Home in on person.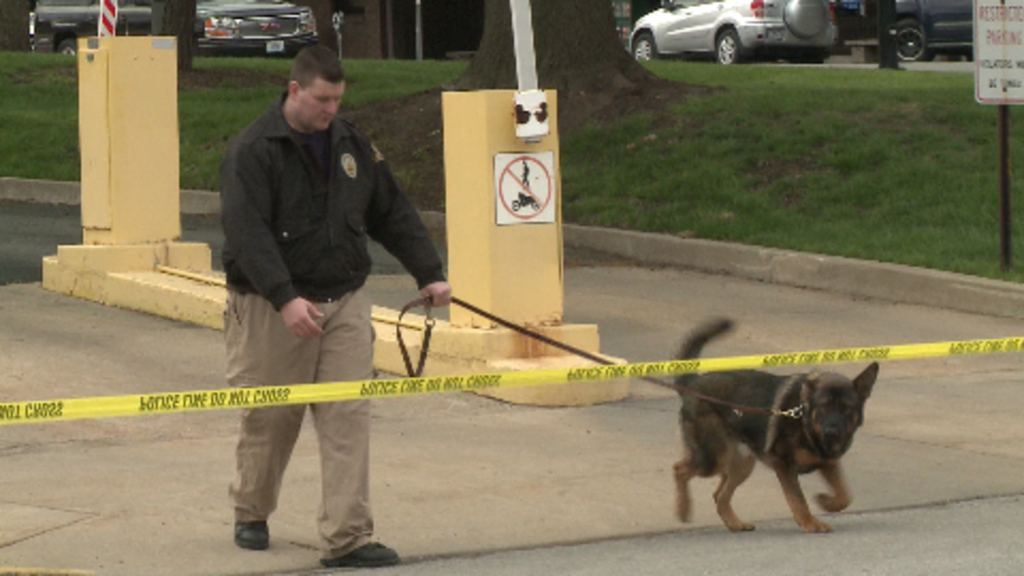
Homed in at {"left": 205, "top": 47, "right": 427, "bottom": 544}.
